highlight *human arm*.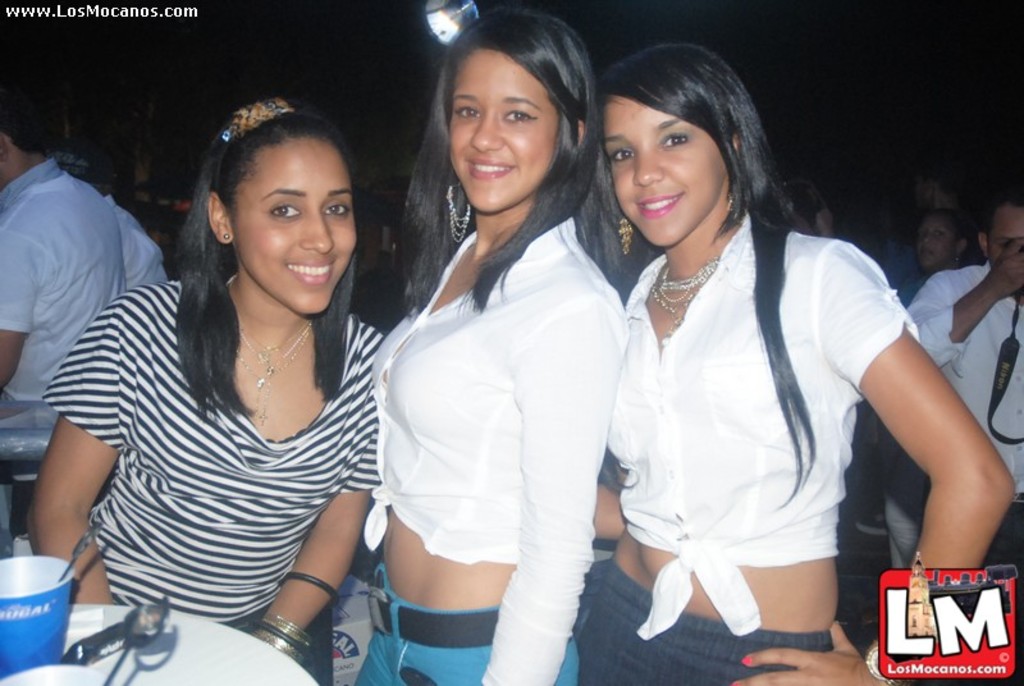
Highlighted region: locate(489, 299, 616, 685).
